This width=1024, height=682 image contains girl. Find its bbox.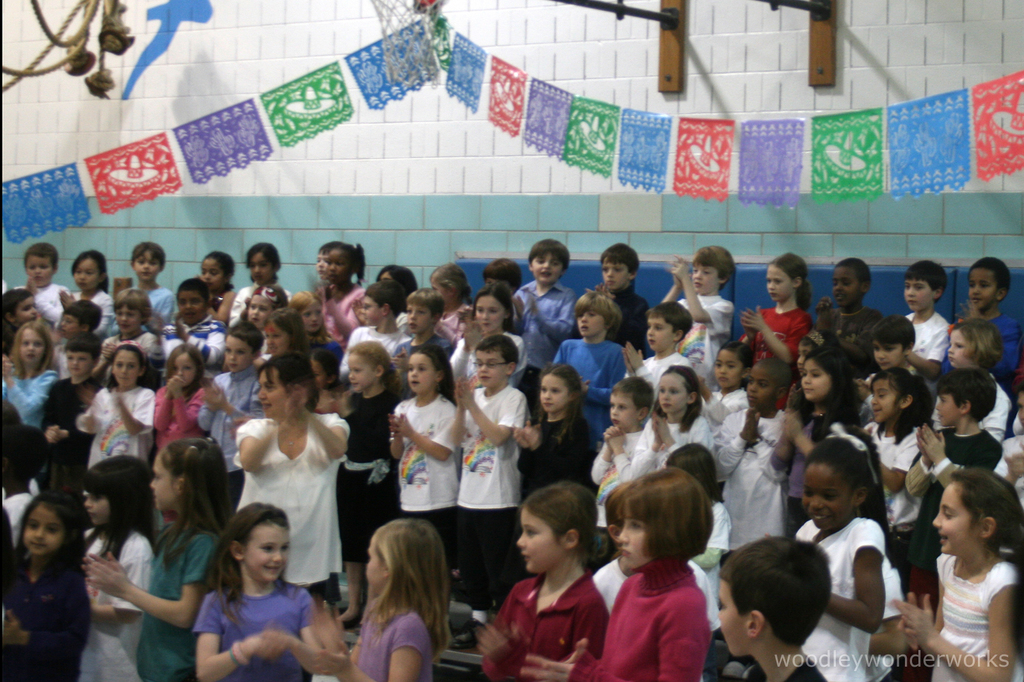
(left=76, top=454, right=172, bottom=680).
